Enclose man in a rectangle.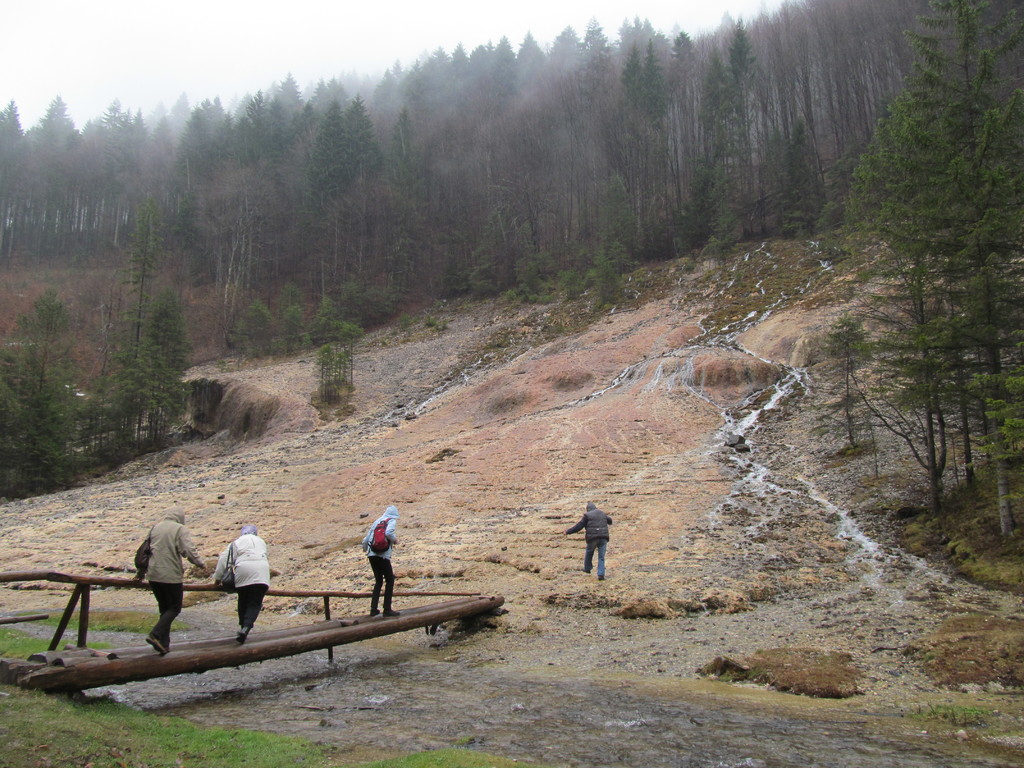
x1=568 y1=504 x2=612 y2=579.
